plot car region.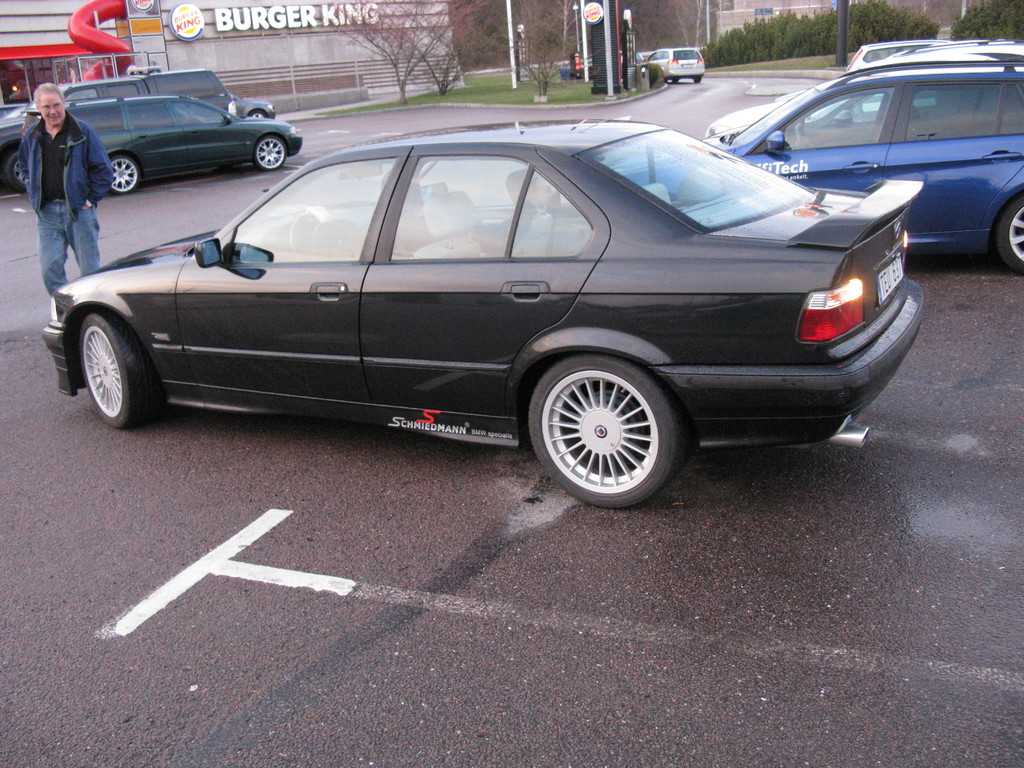
Plotted at 682:47:1023:278.
